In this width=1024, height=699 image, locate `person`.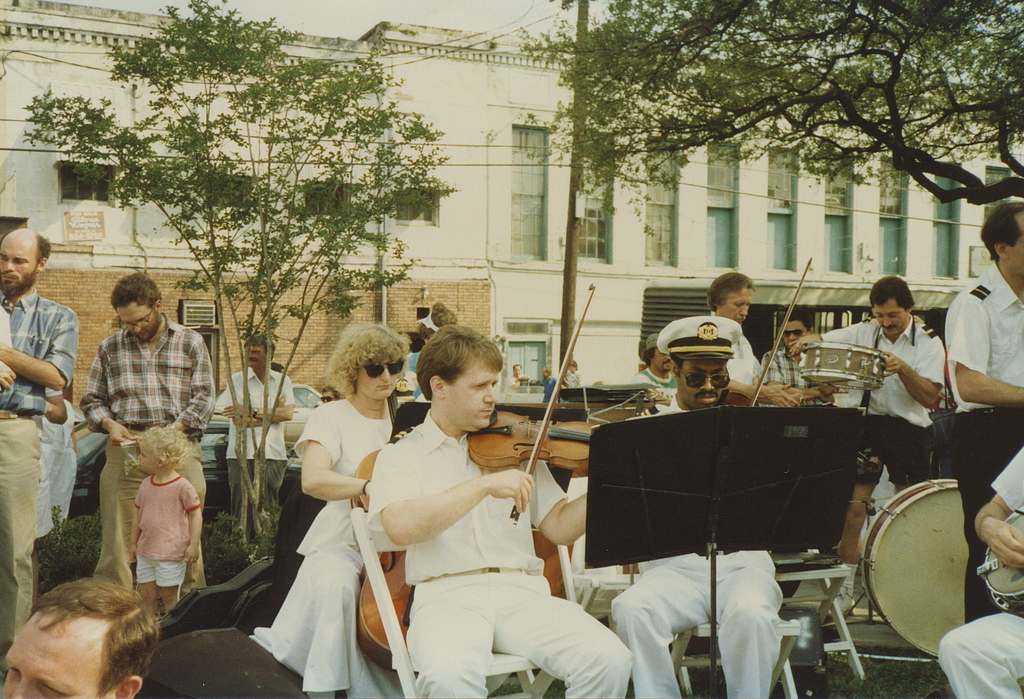
Bounding box: bbox=[0, 224, 83, 661].
